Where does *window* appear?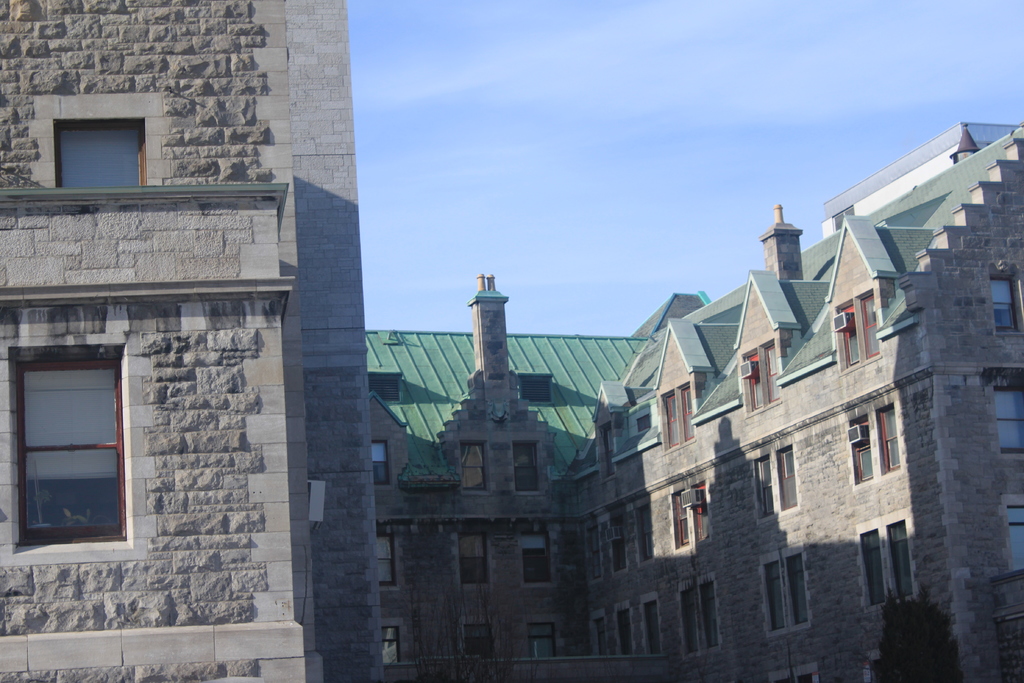
Appears at (993,380,1023,456).
